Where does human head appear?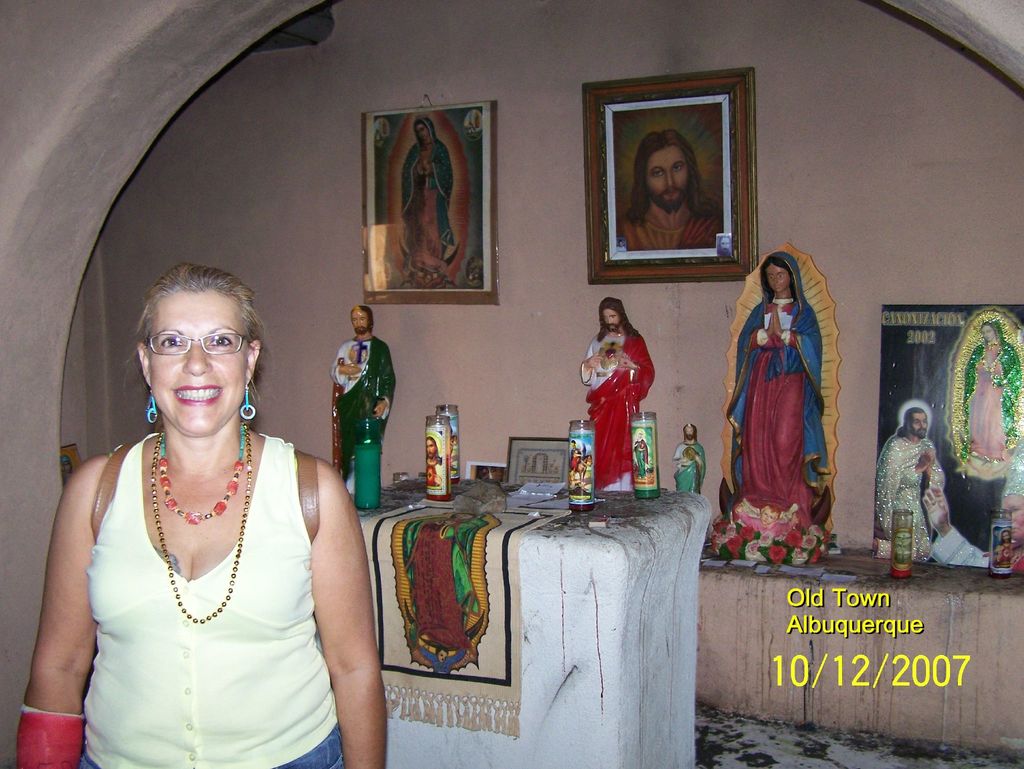
Appears at locate(980, 321, 997, 343).
